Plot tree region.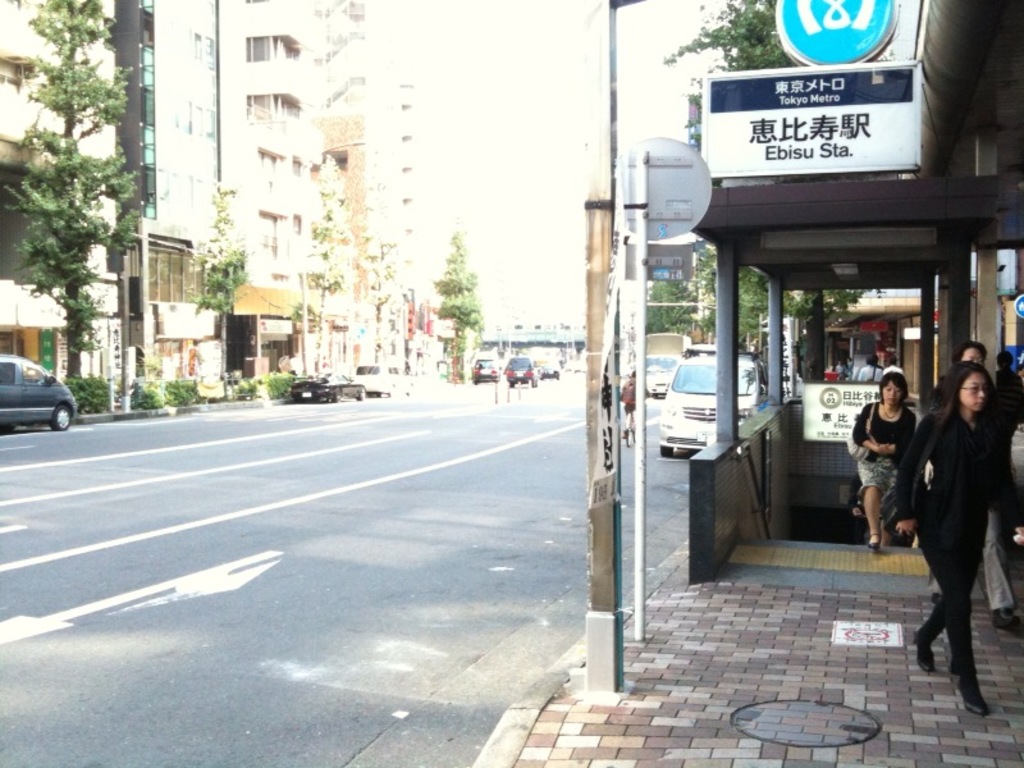
Plotted at <bbox>191, 179, 253, 388</bbox>.
